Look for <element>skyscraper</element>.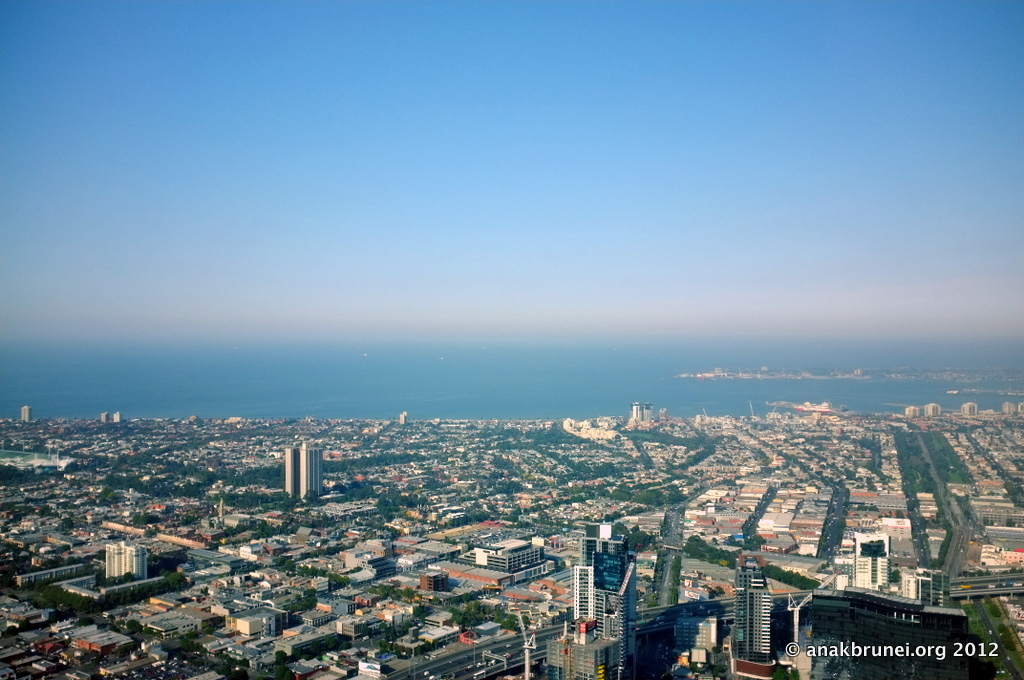
Found: box=[281, 438, 324, 501].
